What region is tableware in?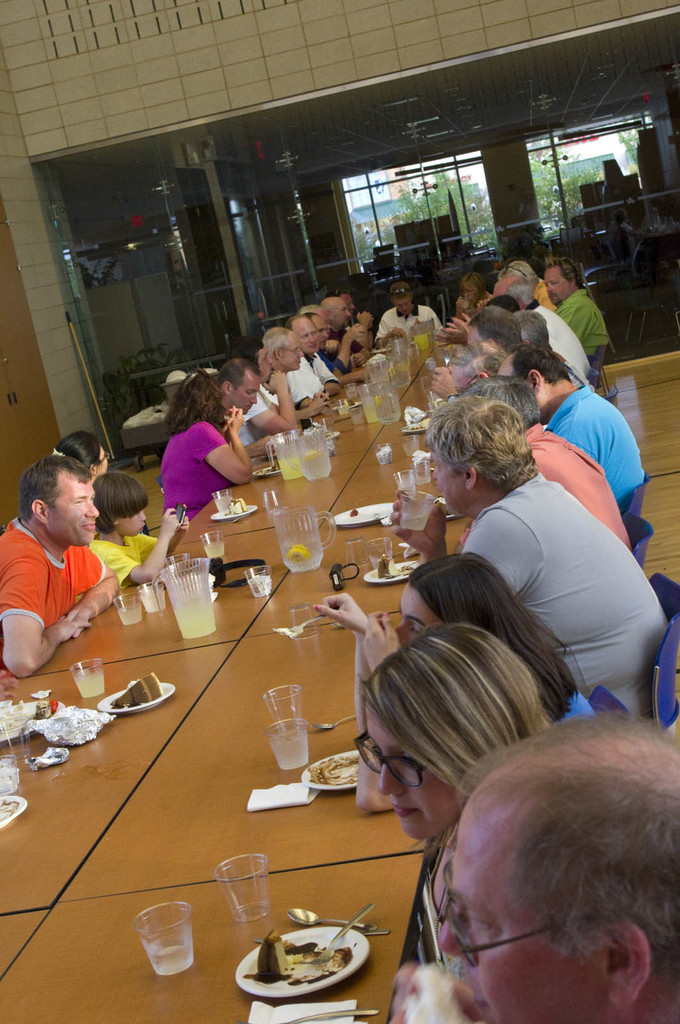
detection(214, 849, 273, 948).
